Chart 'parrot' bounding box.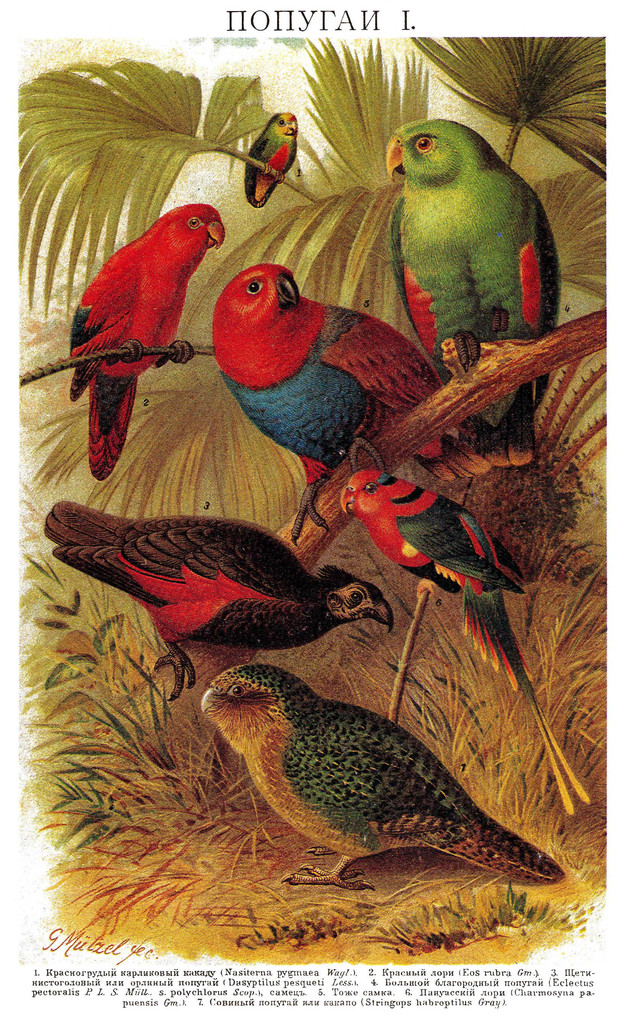
Charted: select_region(202, 257, 491, 492).
